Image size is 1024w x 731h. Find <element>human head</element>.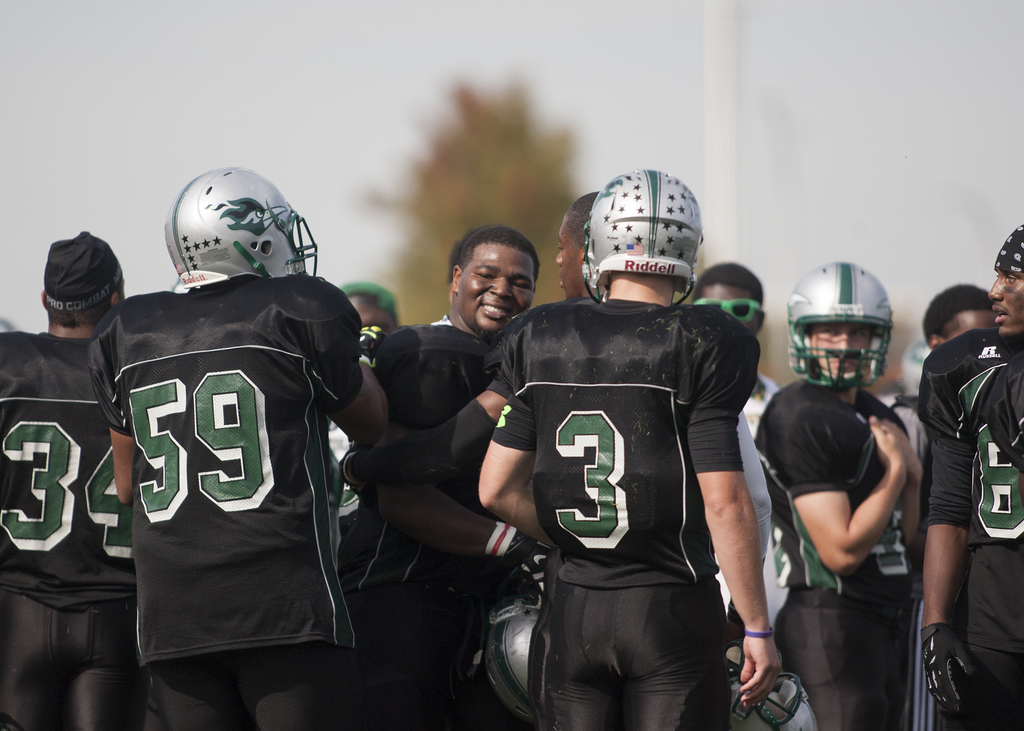
crop(984, 221, 1023, 341).
